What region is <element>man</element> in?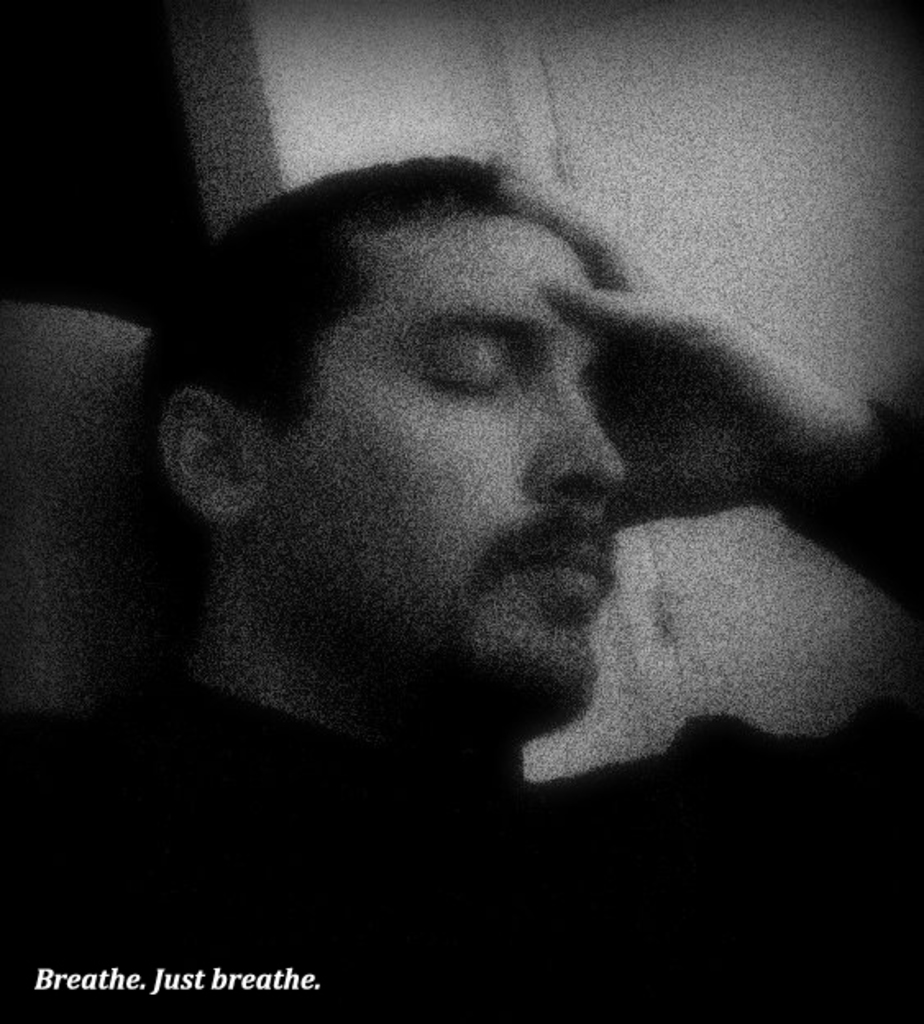
<bbox>23, 77, 923, 955</bbox>.
